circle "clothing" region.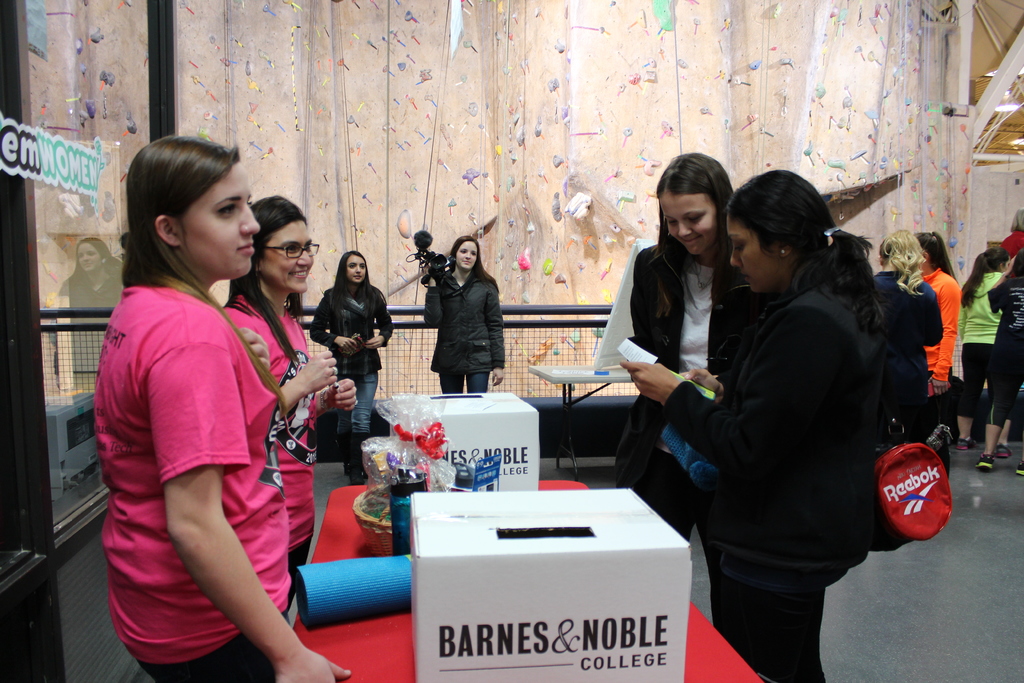
Region: rect(986, 276, 1023, 426).
